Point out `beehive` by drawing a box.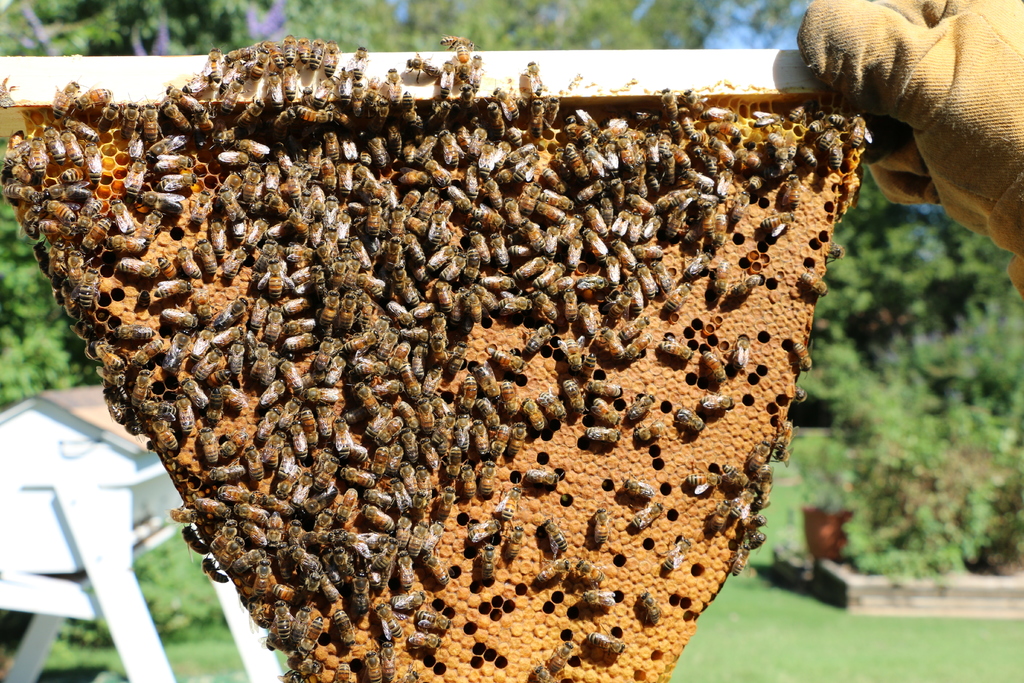
{"x1": 0, "y1": 48, "x2": 873, "y2": 682}.
